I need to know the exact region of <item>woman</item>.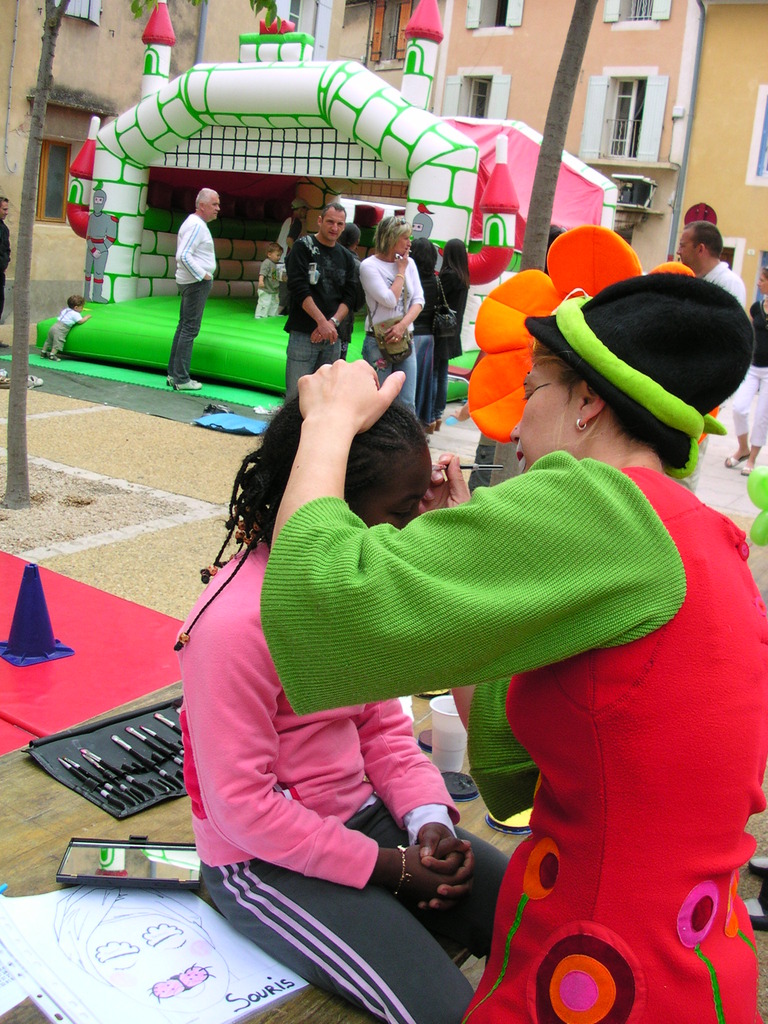
Region: bbox=(268, 262, 767, 1023).
